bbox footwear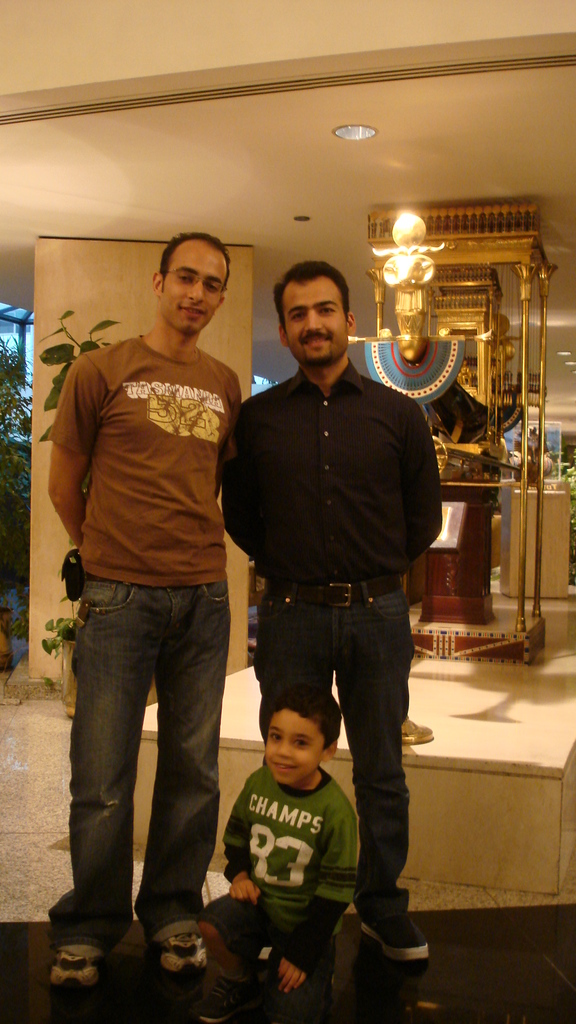
detection(45, 952, 106, 1000)
